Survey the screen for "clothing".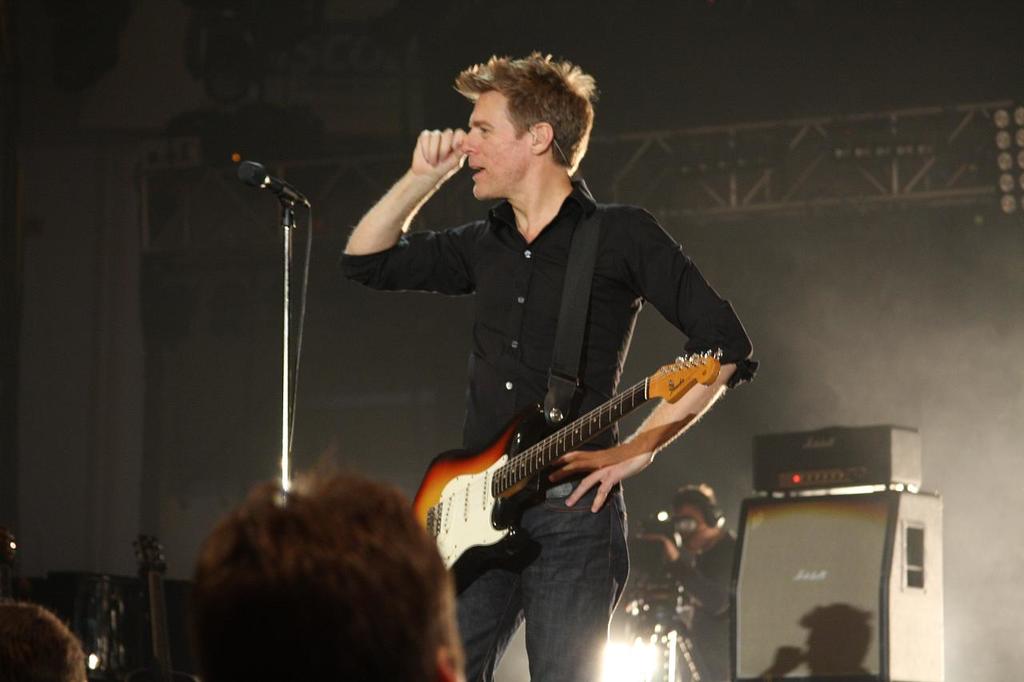
Survey found: (417, 225, 742, 613).
